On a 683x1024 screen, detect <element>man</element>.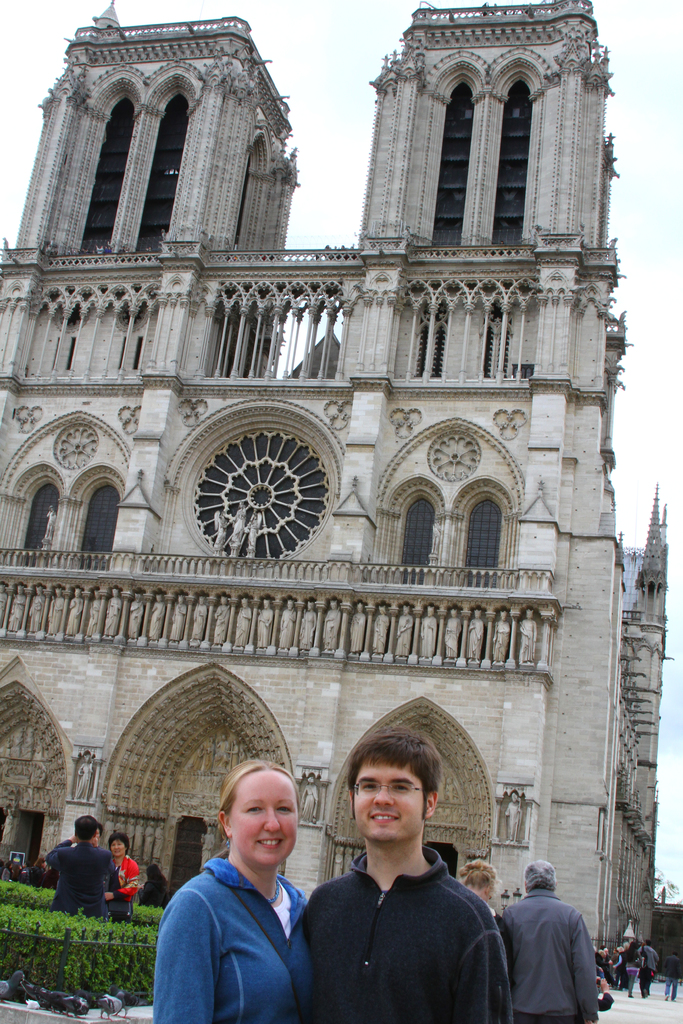
rect(497, 855, 606, 1019).
